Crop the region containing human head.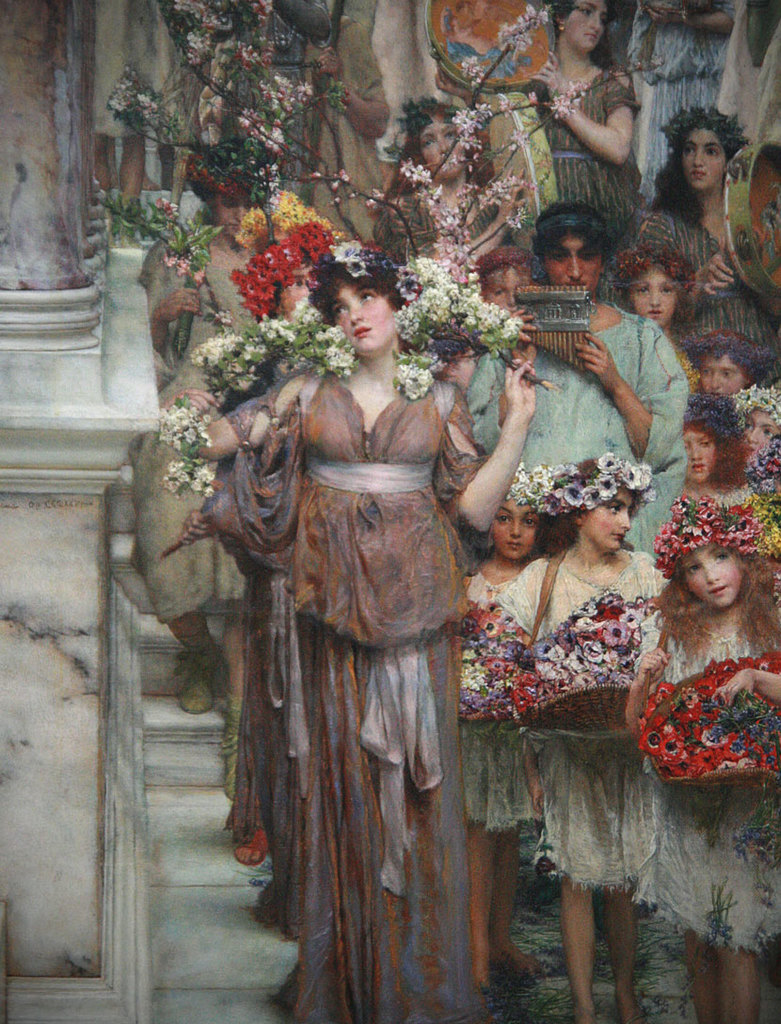
Crop region: <region>547, 448, 649, 554</region>.
